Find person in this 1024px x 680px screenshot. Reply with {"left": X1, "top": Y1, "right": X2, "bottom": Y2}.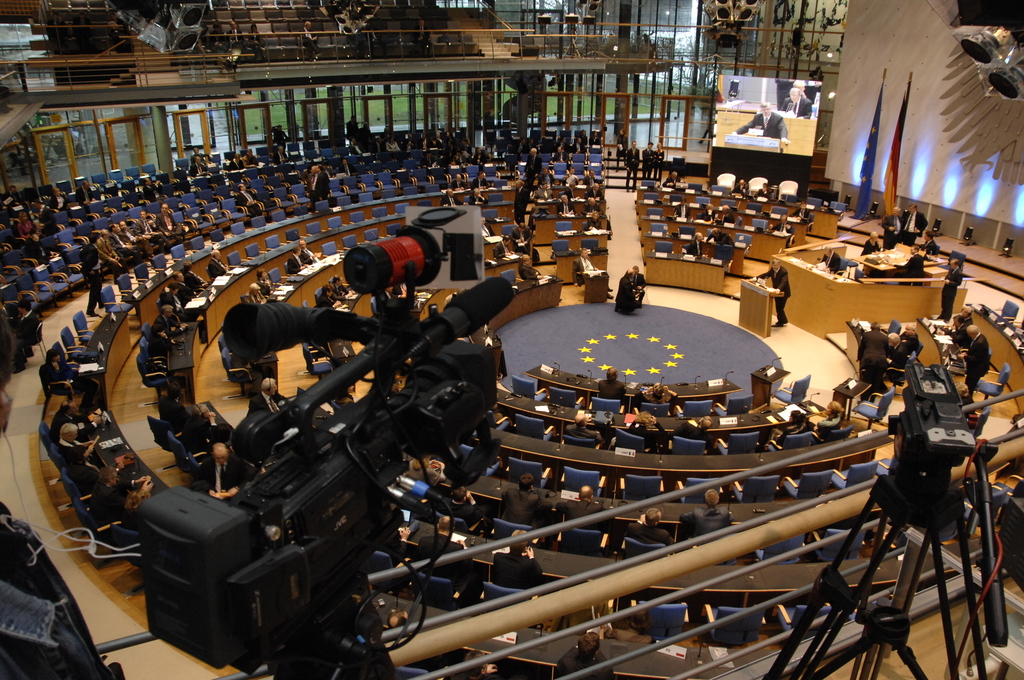
{"left": 49, "top": 401, "right": 98, "bottom": 442}.
